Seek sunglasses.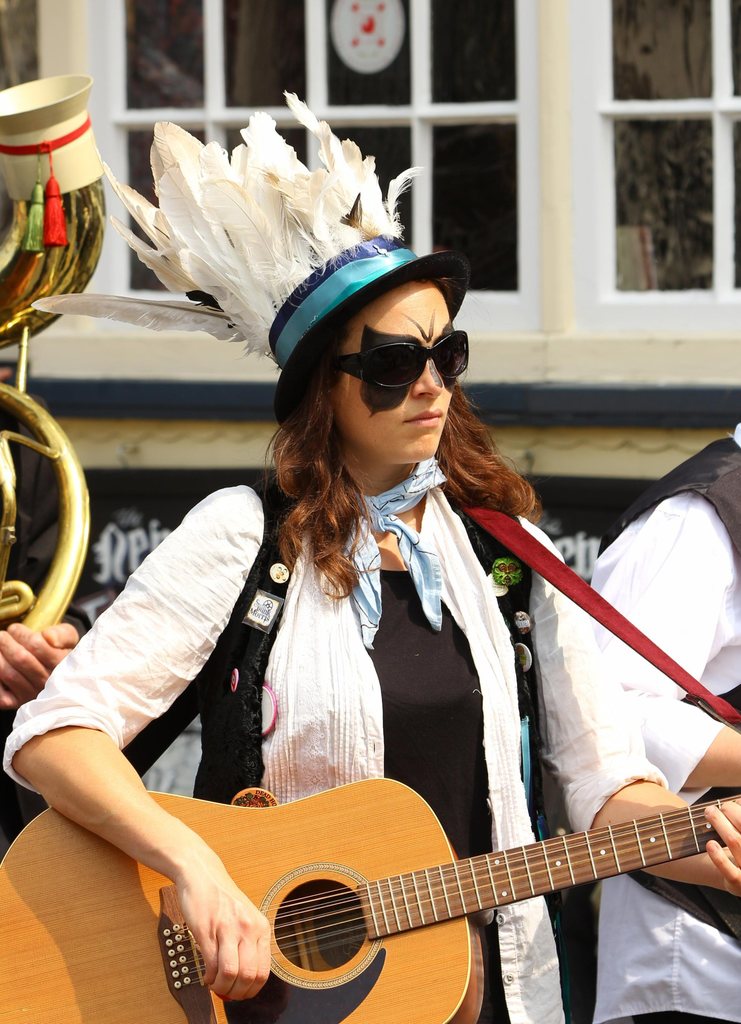
333 330 469 390.
